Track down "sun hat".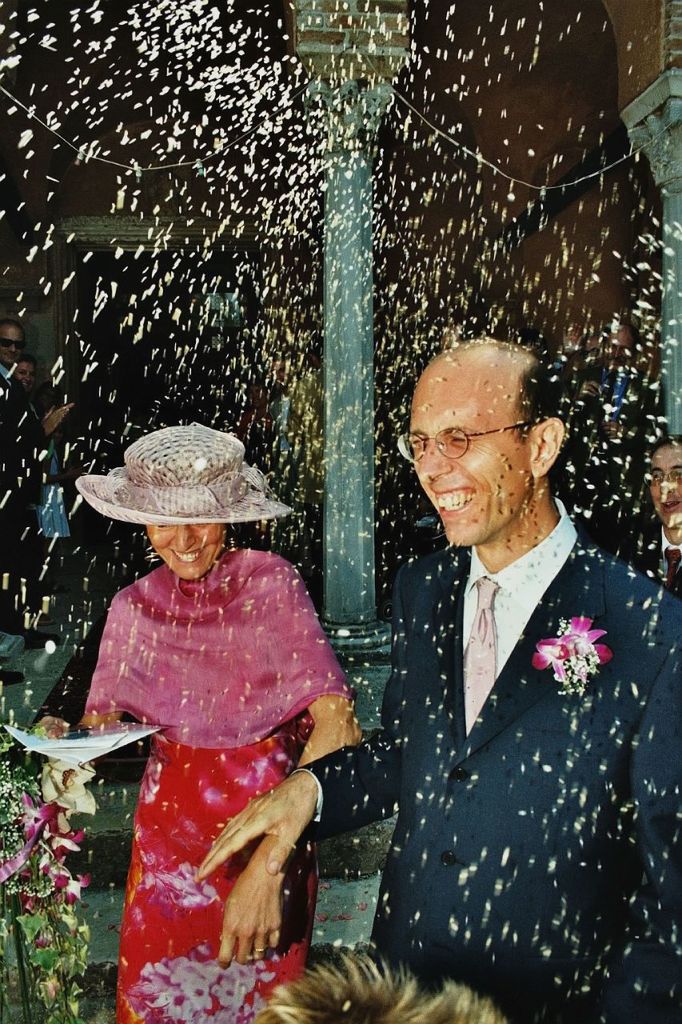
Tracked to BBox(68, 420, 305, 534).
